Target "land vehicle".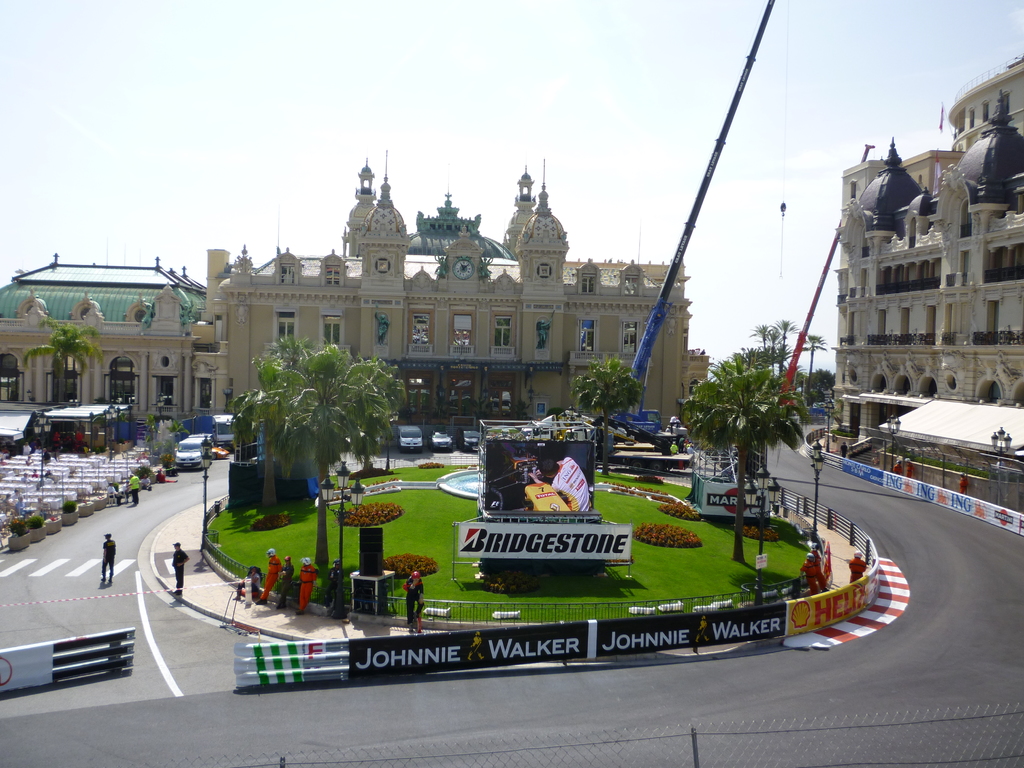
Target region: [left=460, top=428, right=481, bottom=453].
